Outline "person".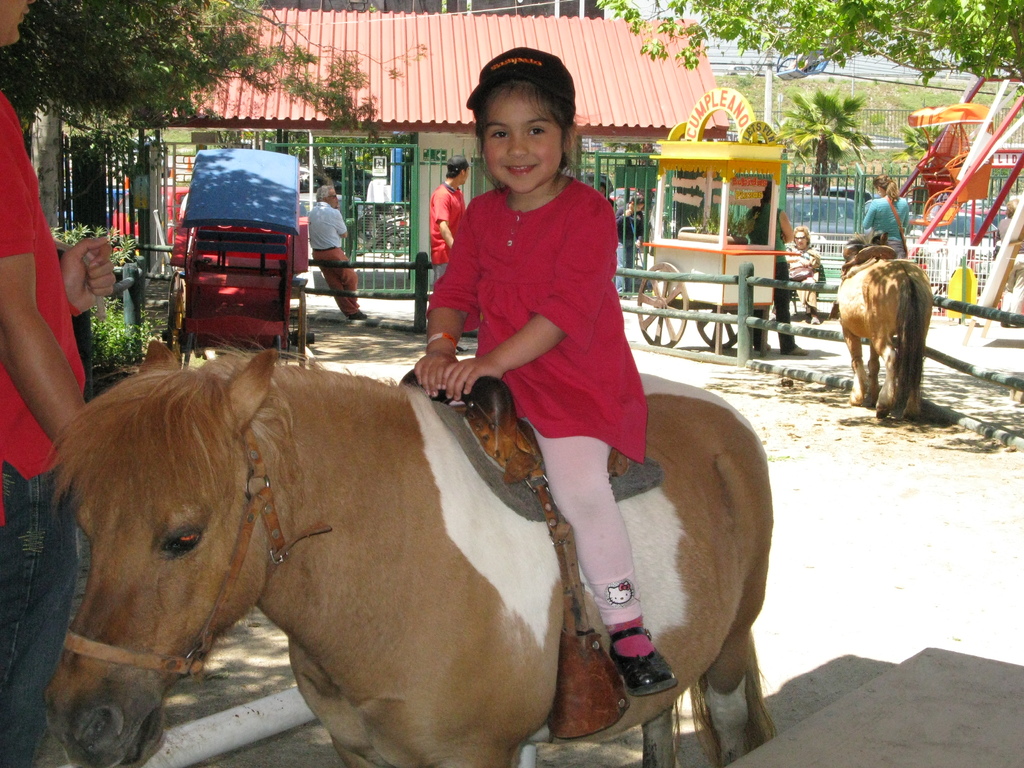
Outline: select_region(611, 195, 649, 294).
